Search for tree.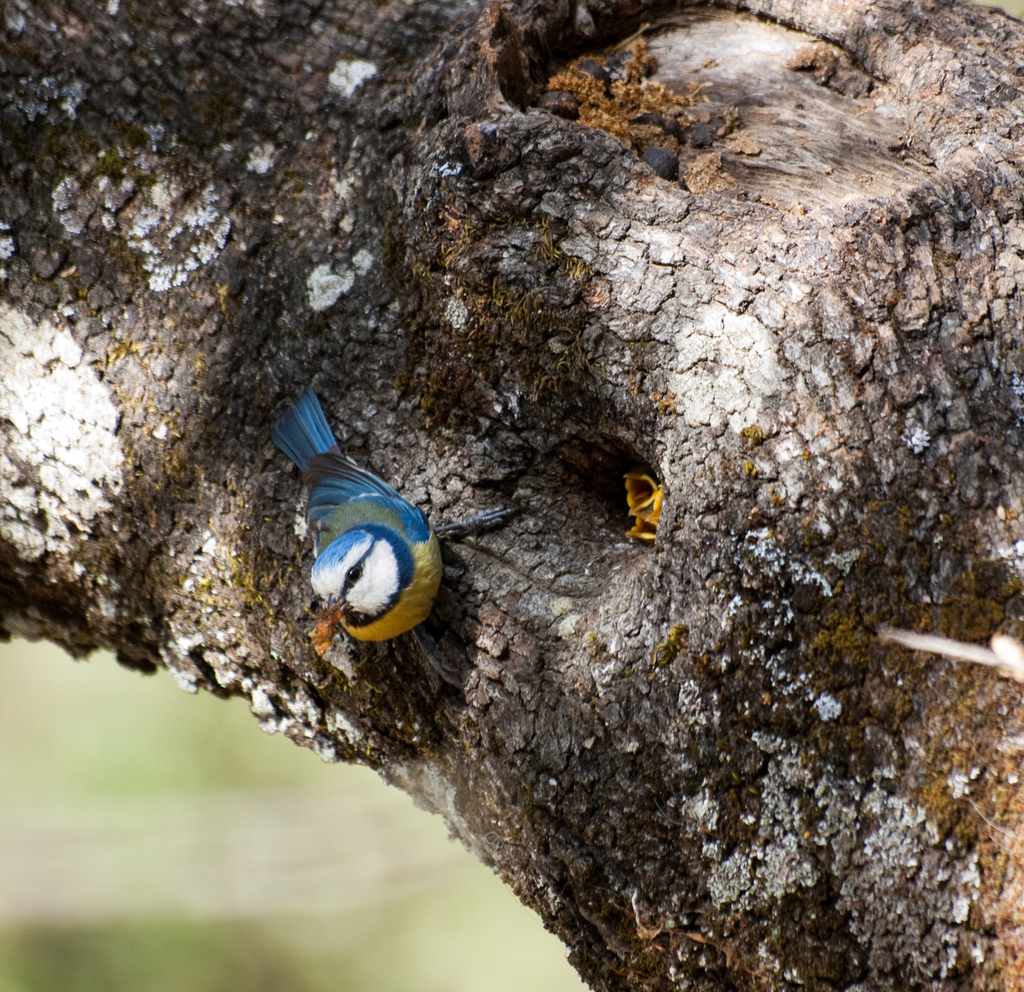
Found at left=0, top=0, right=1023, bottom=991.
